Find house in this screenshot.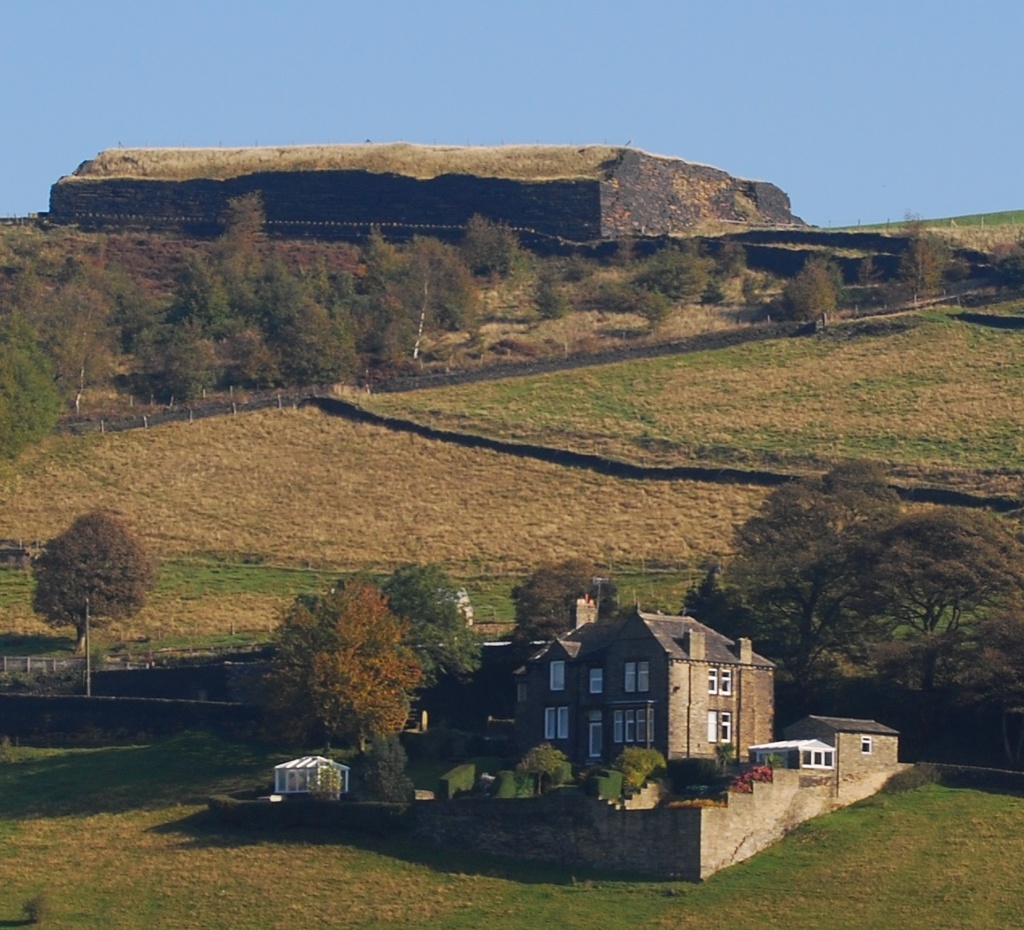
The bounding box for house is (left=507, top=592, right=777, bottom=775).
